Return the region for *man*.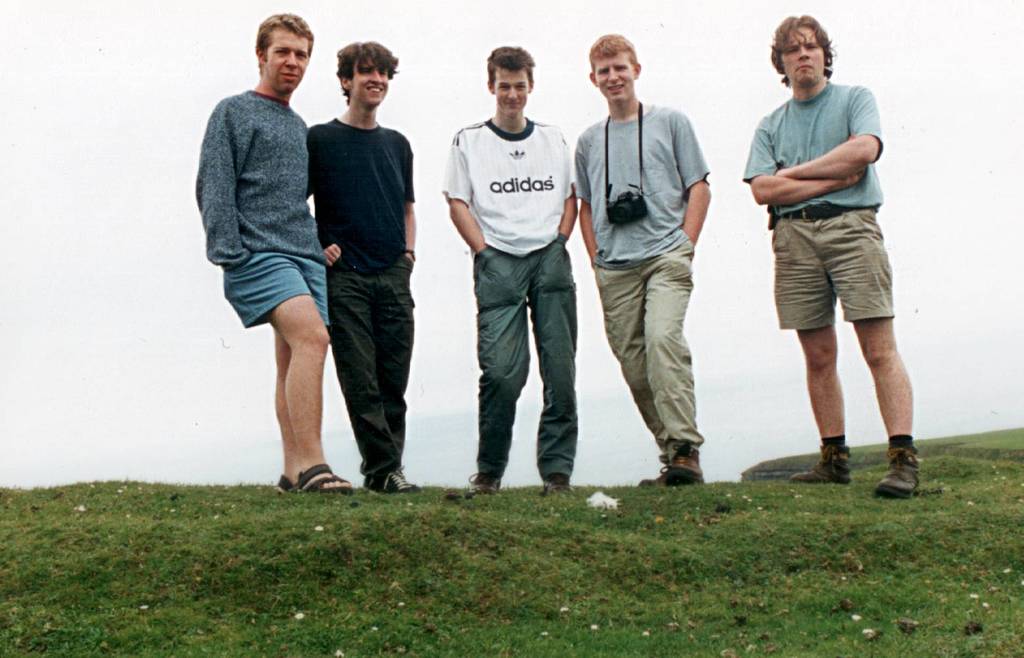
(570,36,718,484).
